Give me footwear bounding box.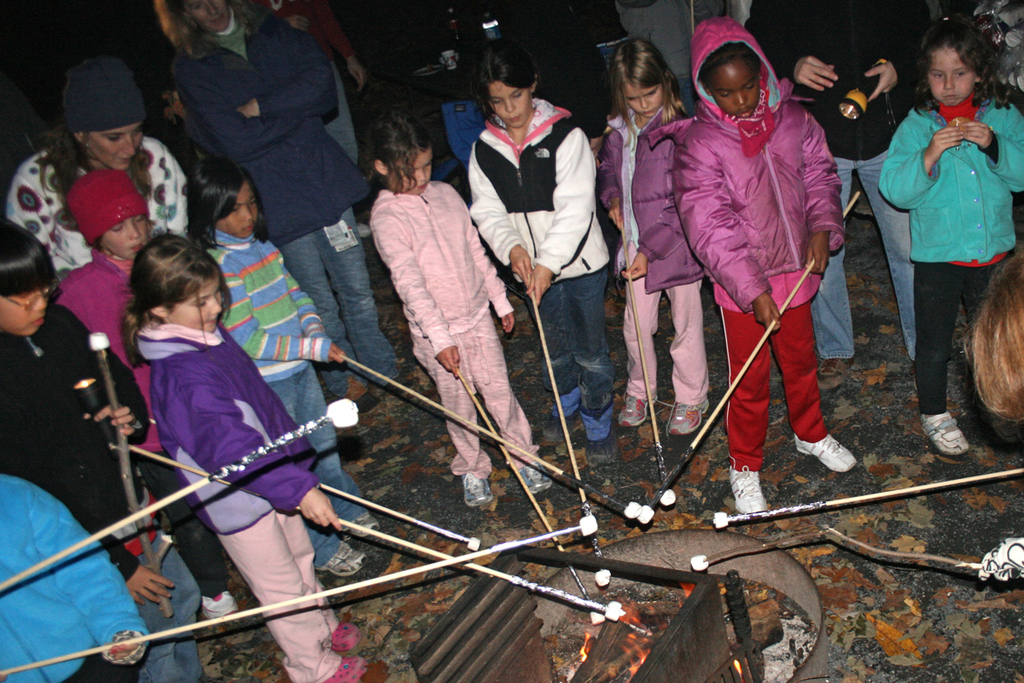
(618, 394, 655, 427).
